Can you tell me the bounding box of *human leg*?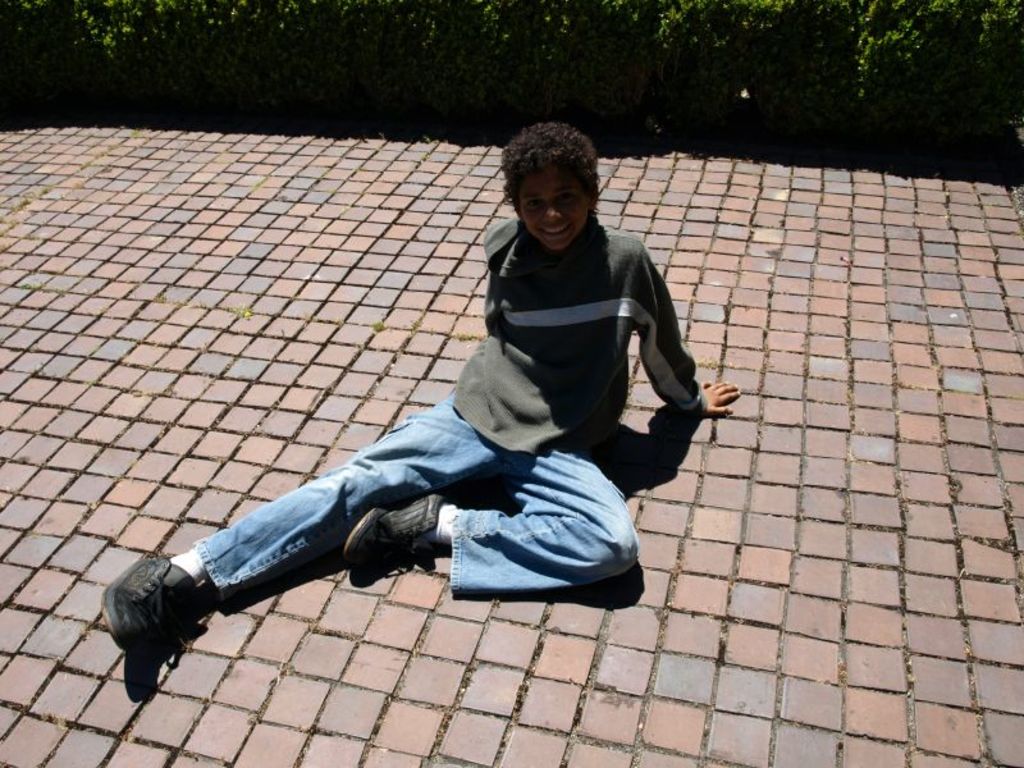
<box>105,389,517,649</box>.
